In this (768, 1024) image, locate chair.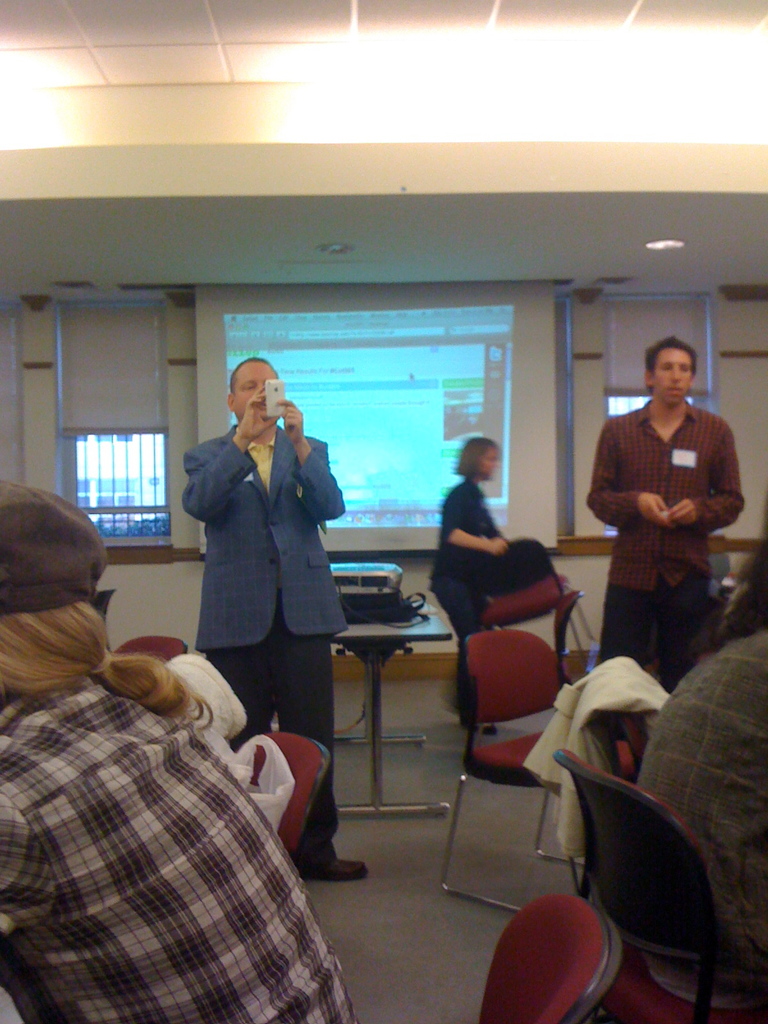
Bounding box: 236:728:326:854.
